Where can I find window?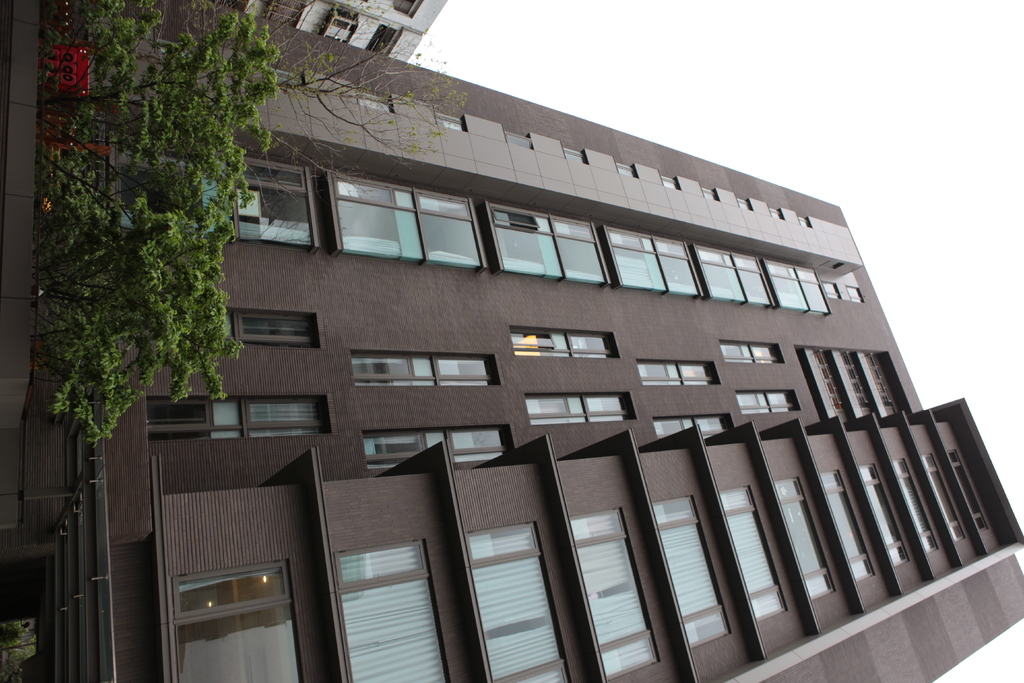
You can find it at x1=822 y1=281 x2=837 y2=300.
